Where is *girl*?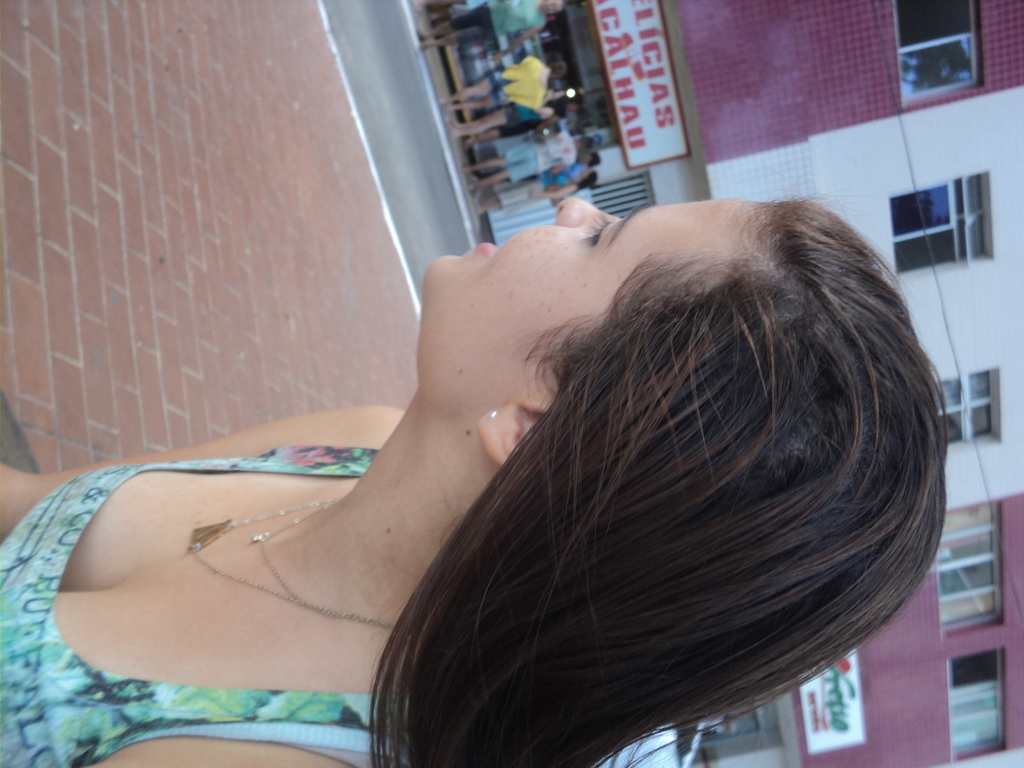
left=0, top=206, right=948, bottom=767.
